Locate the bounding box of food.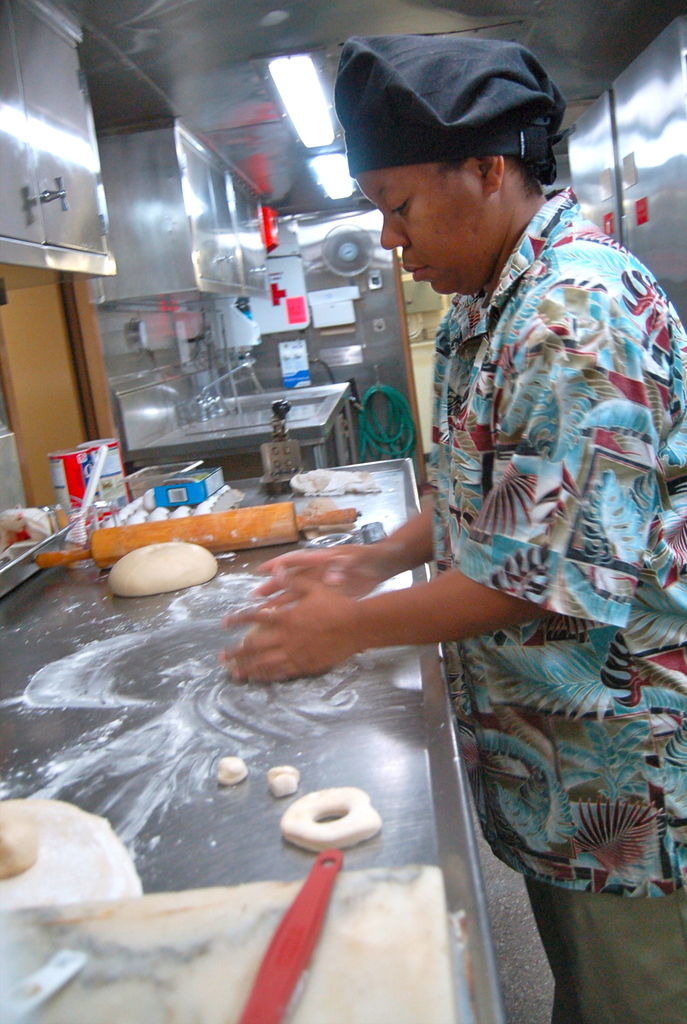
Bounding box: x1=107 y1=541 x2=219 y2=596.
